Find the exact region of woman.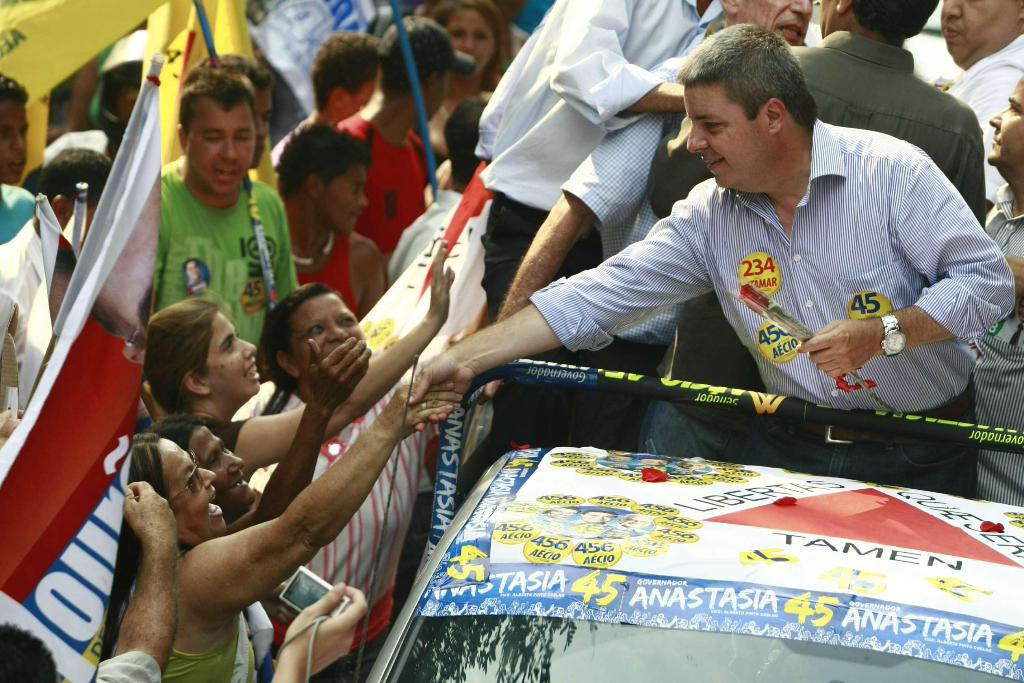
Exact region: {"left": 239, "top": 296, "right": 461, "bottom": 661}.
